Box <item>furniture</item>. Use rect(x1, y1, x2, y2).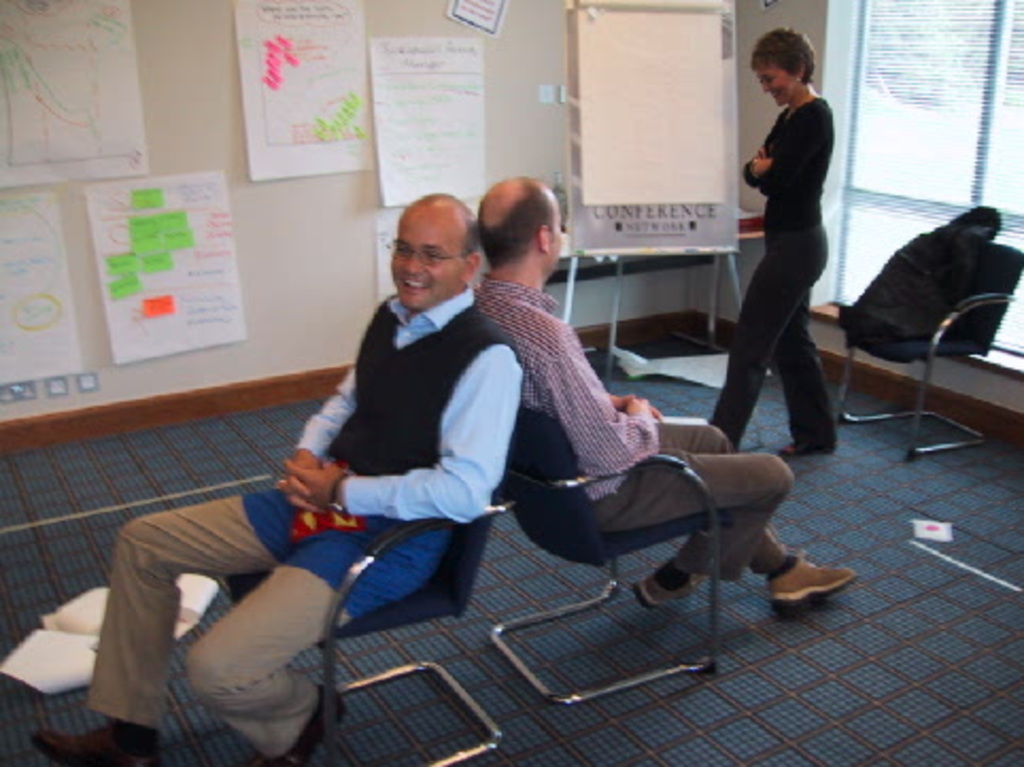
rect(837, 204, 1022, 461).
